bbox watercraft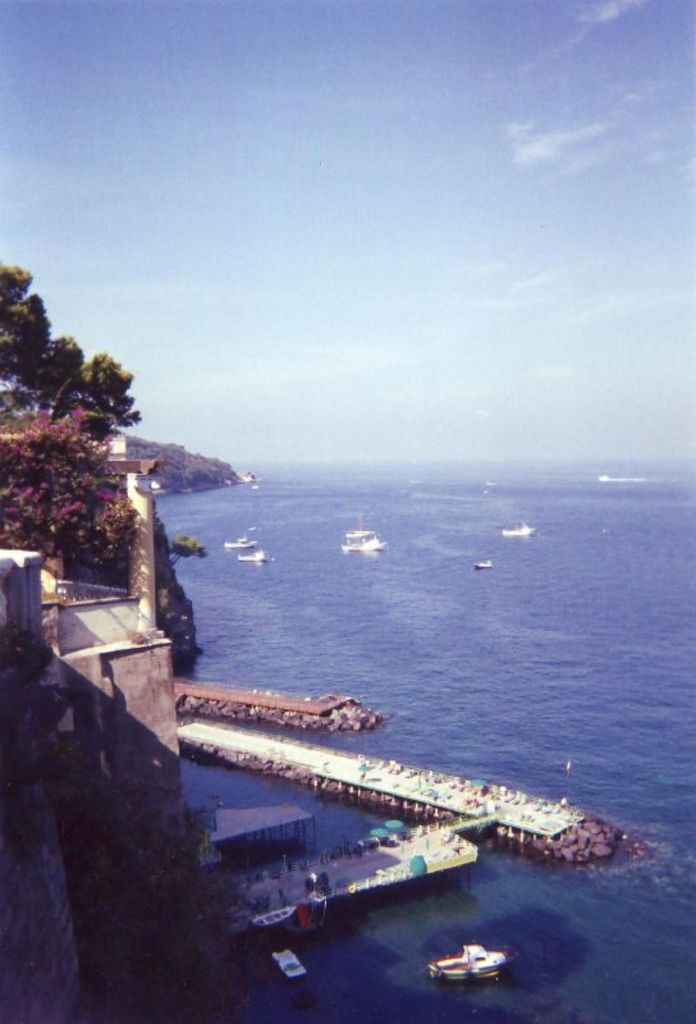
495, 525, 527, 540
